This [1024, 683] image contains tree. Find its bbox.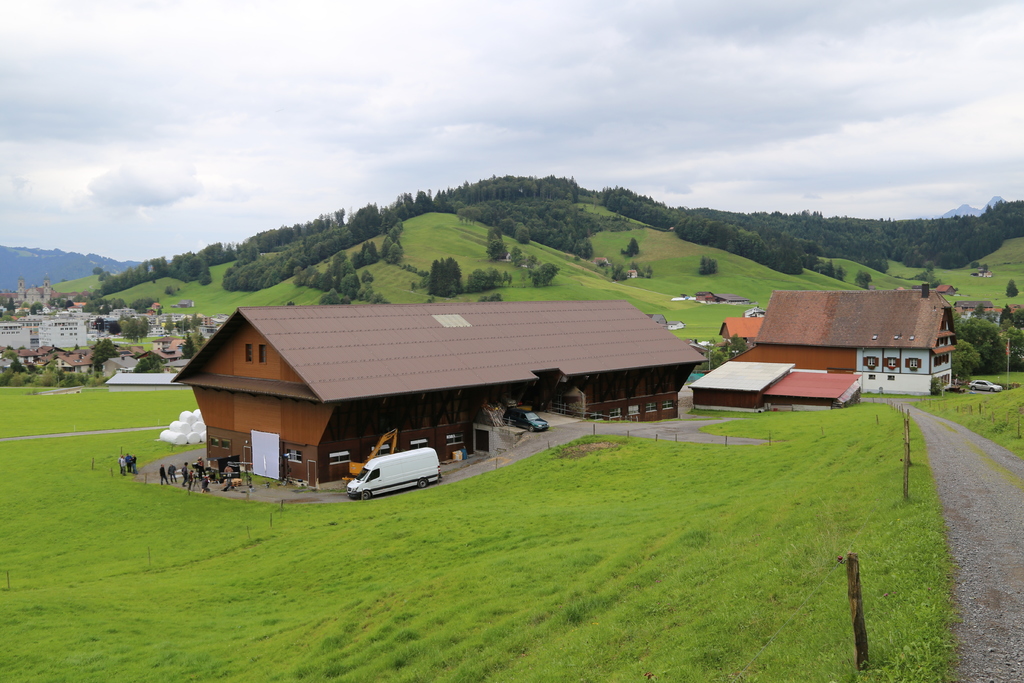
(x1=161, y1=317, x2=174, y2=334).
